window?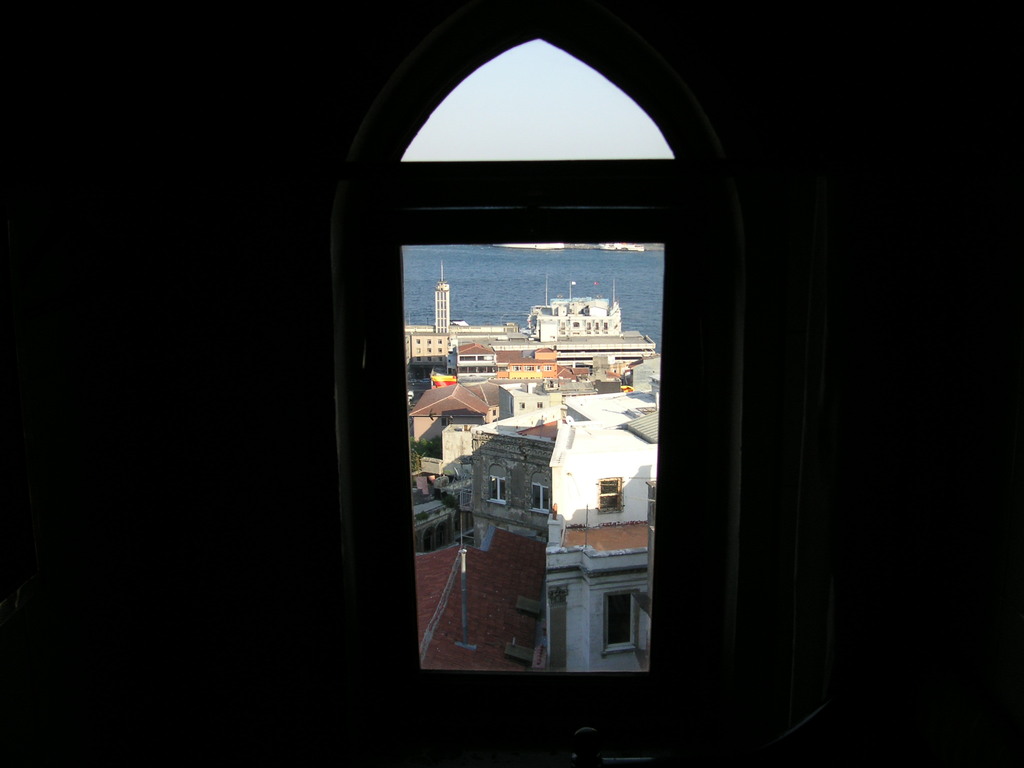
<bbox>489, 465, 509, 503</bbox>
